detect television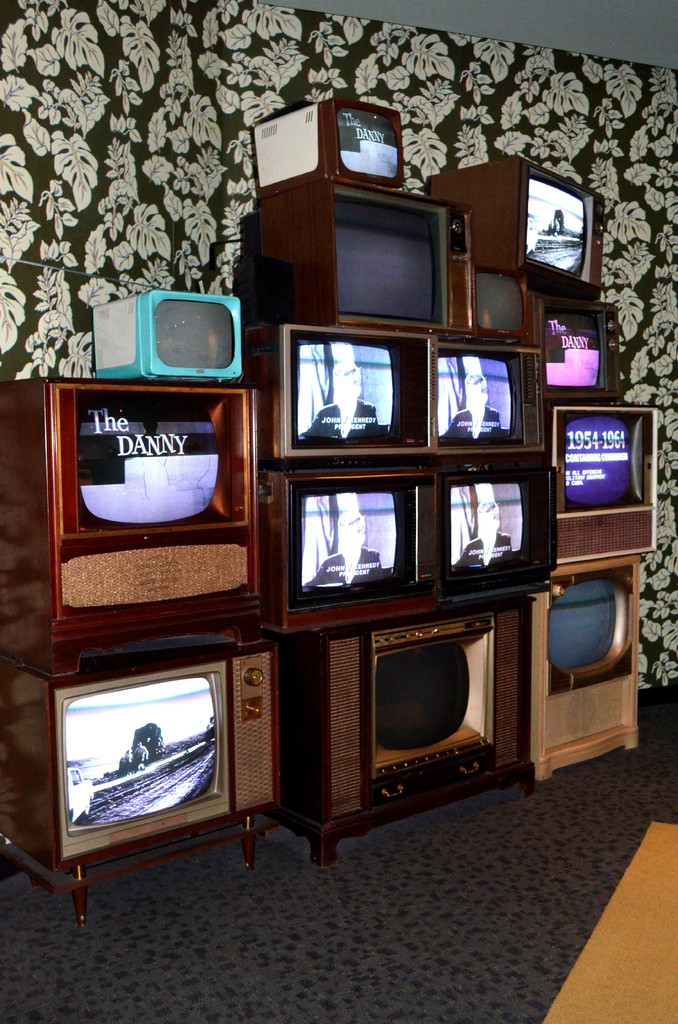
266 474 430 640
